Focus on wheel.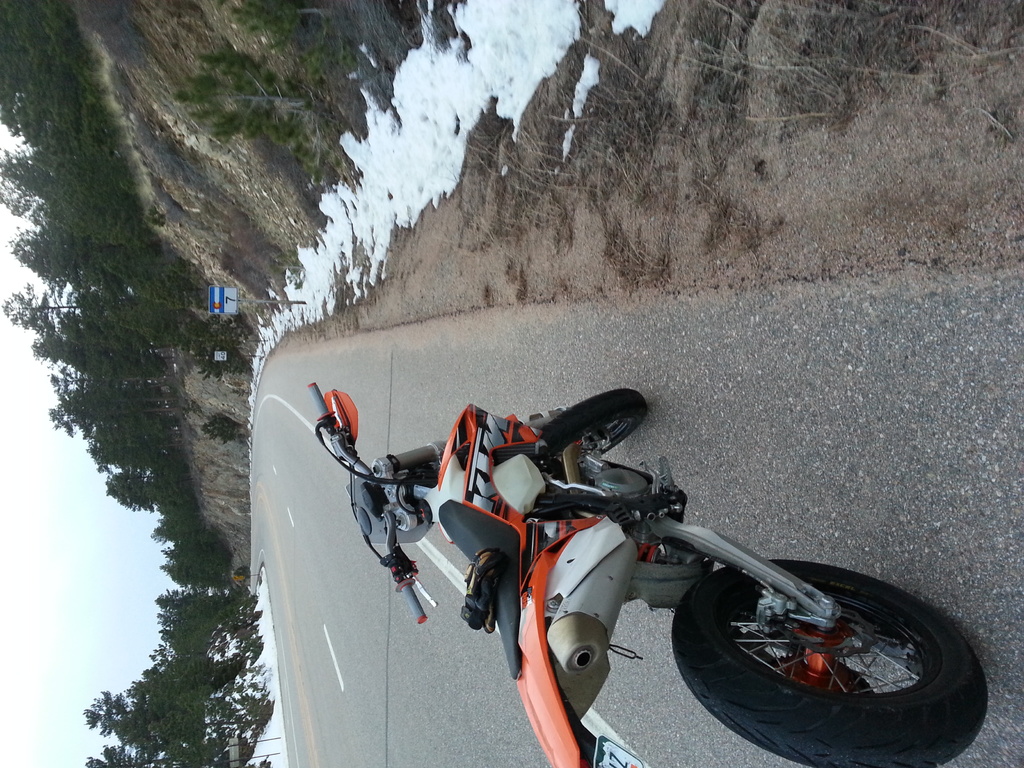
Focused at {"left": 538, "top": 390, "right": 647, "bottom": 452}.
